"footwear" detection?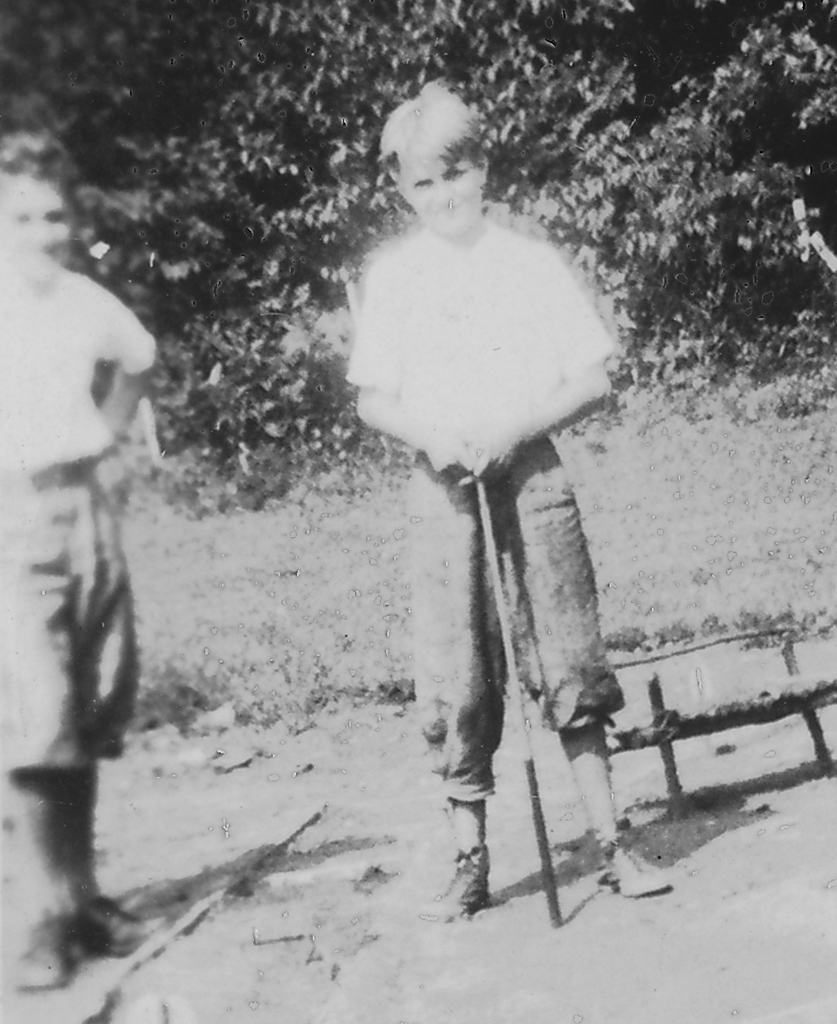
{"x1": 8, "y1": 909, "x2": 81, "y2": 990}
